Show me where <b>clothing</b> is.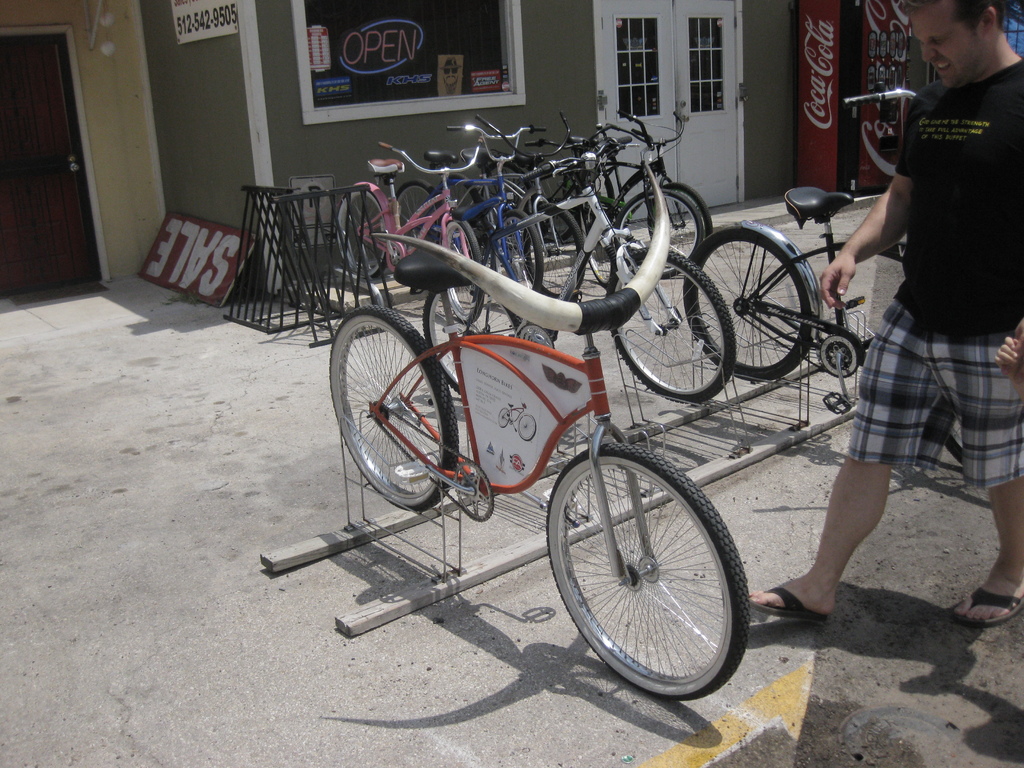
<b>clothing</b> is at bbox=(874, 15, 1012, 456).
